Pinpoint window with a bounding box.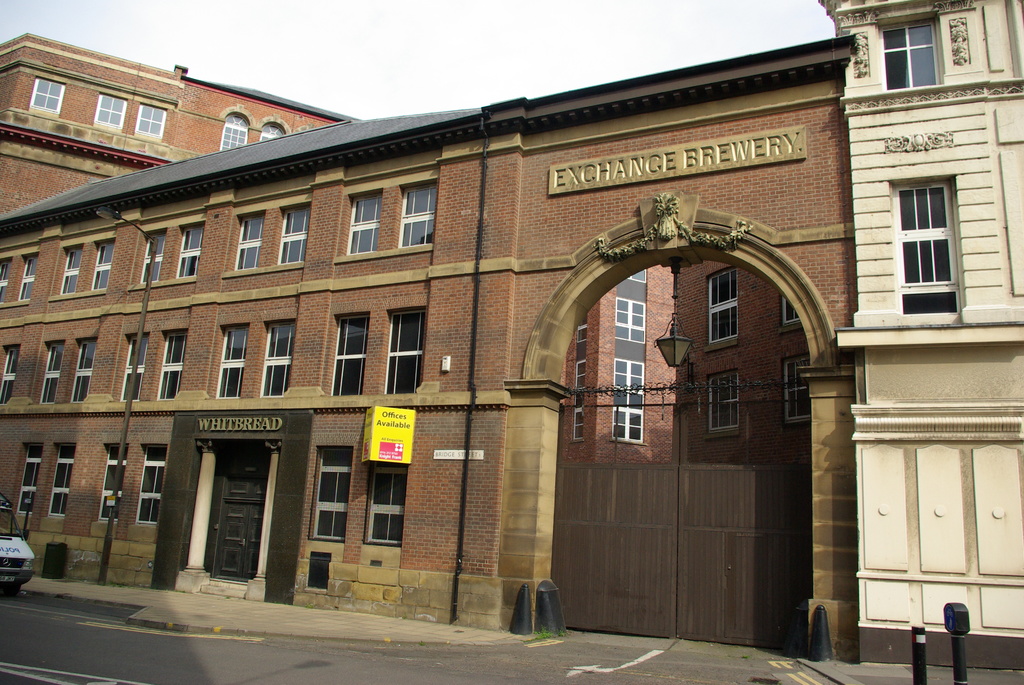
<box>79,342,104,397</box>.
